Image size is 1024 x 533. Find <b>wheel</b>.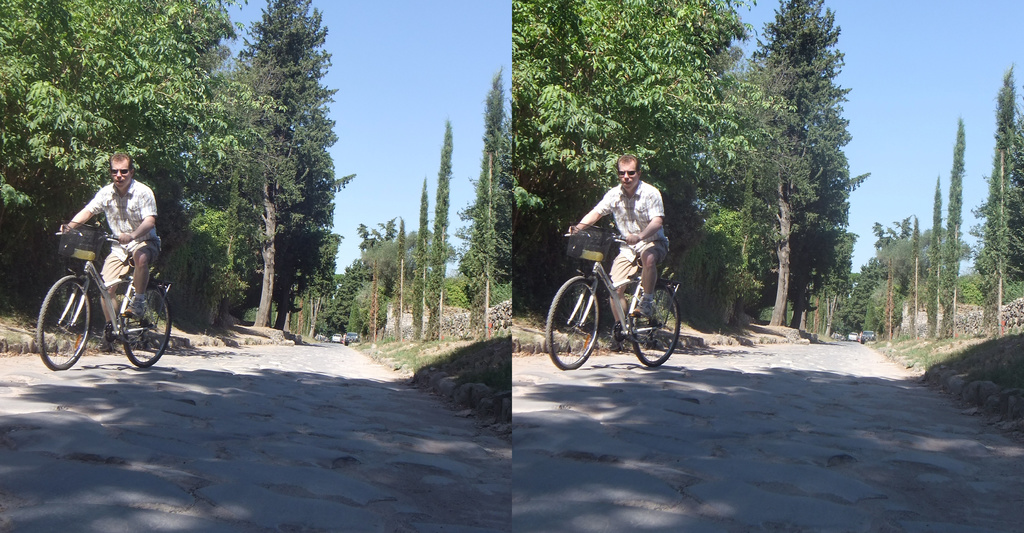
bbox(33, 274, 92, 372).
